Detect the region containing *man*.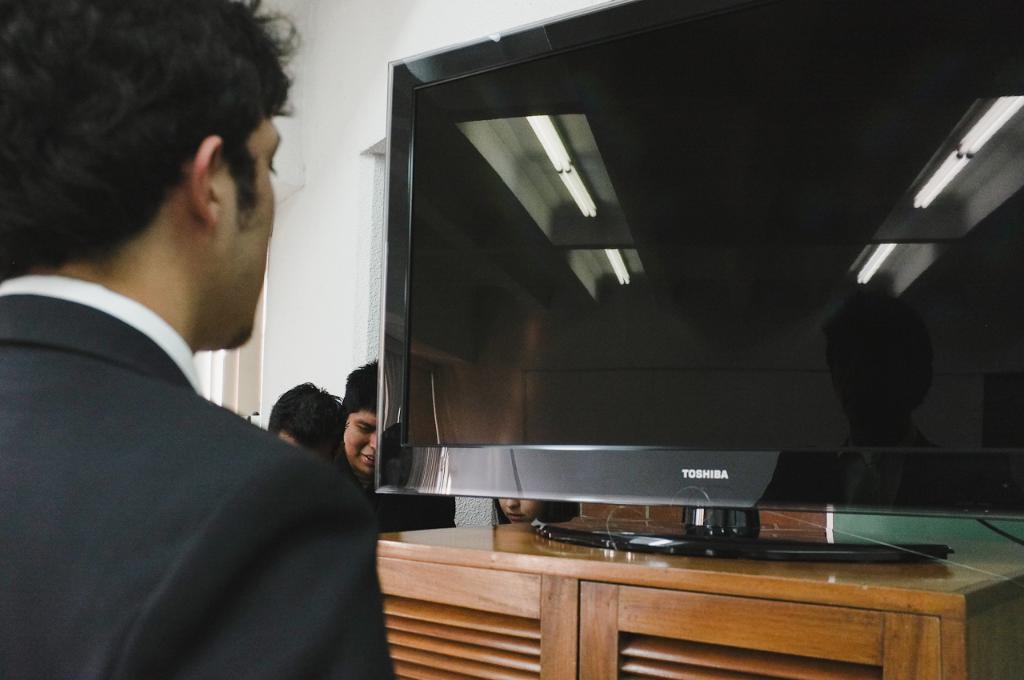
270,377,350,470.
